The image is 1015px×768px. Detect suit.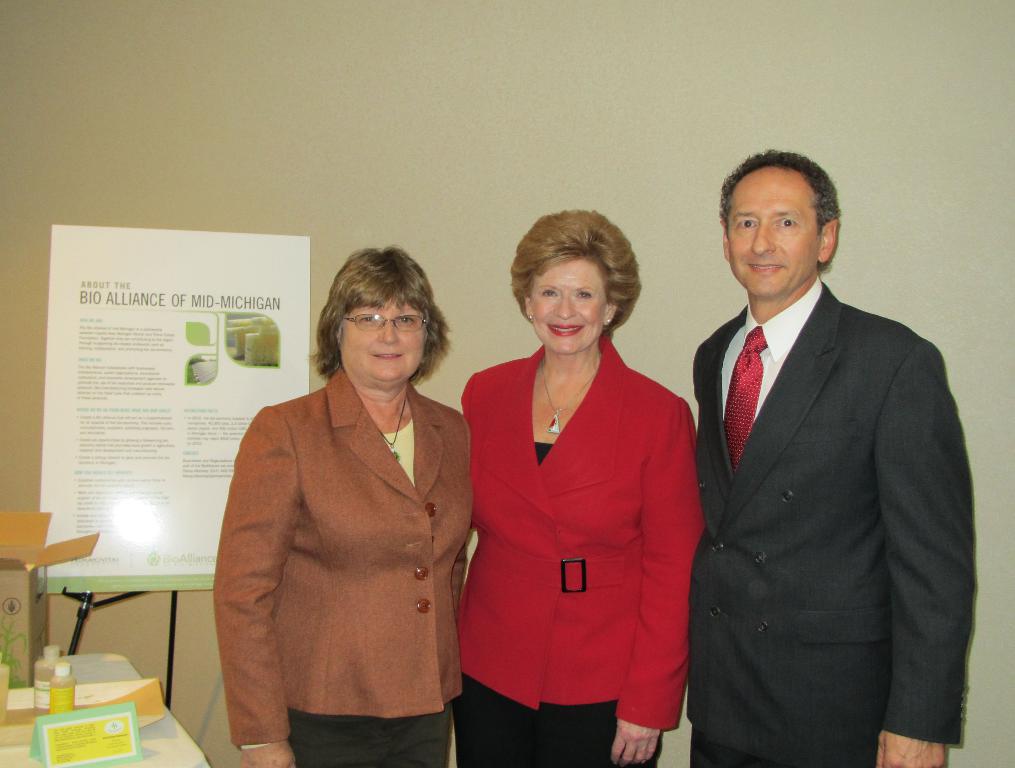
Detection: Rect(202, 306, 494, 757).
